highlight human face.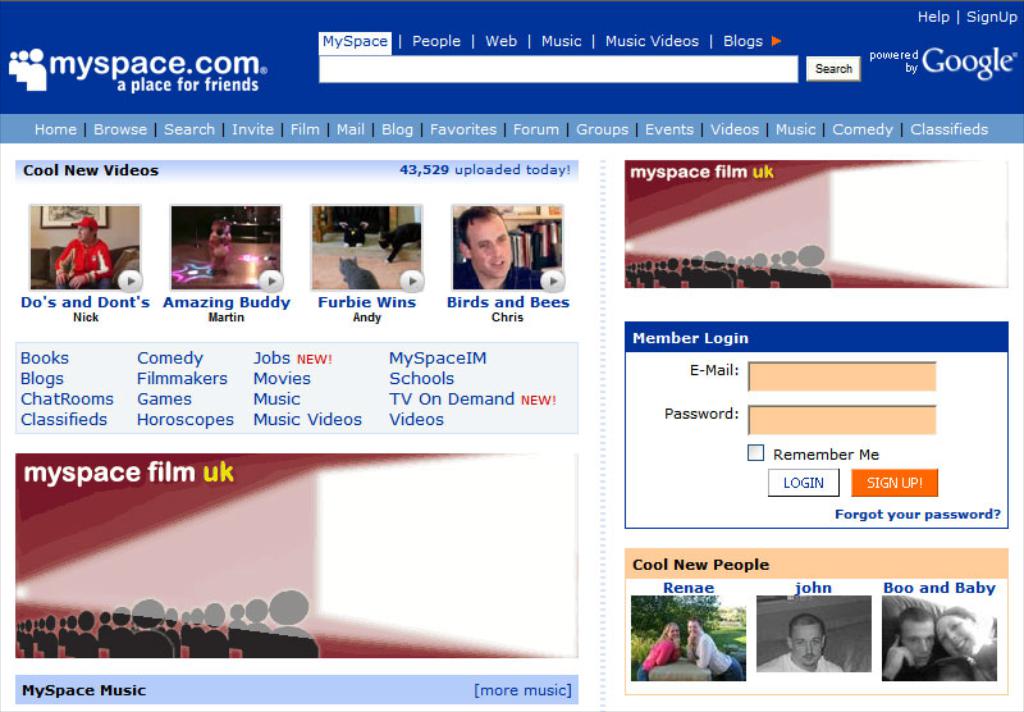
Highlighted region: bbox=[77, 225, 92, 247].
